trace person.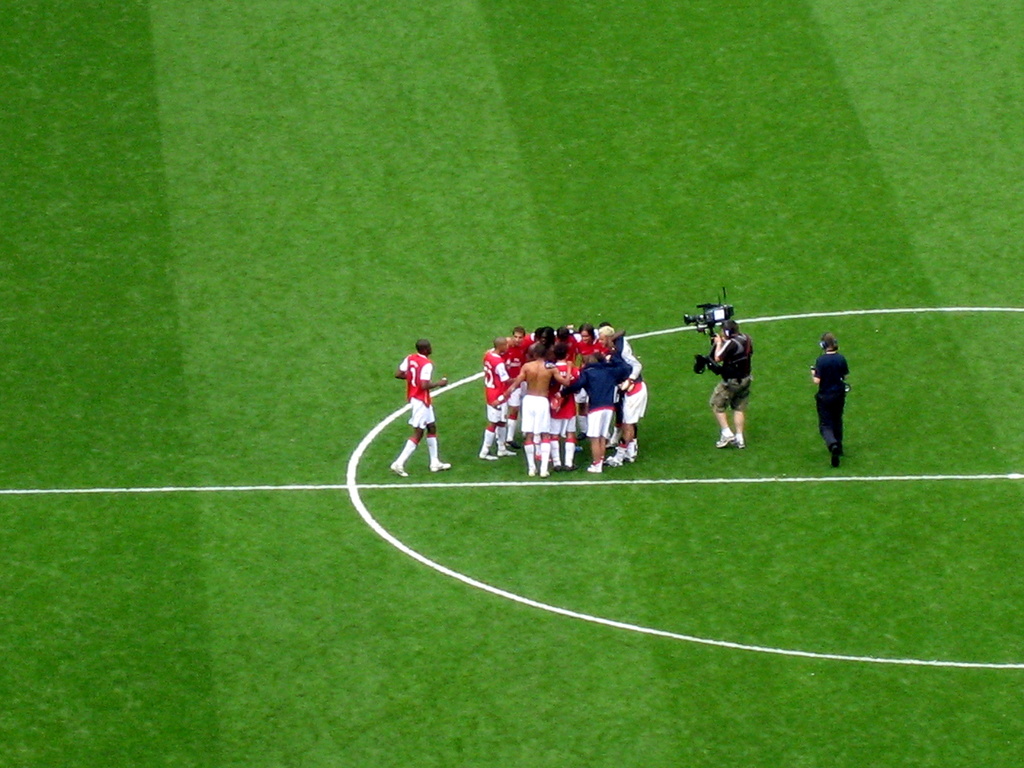
Traced to 708,317,755,450.
